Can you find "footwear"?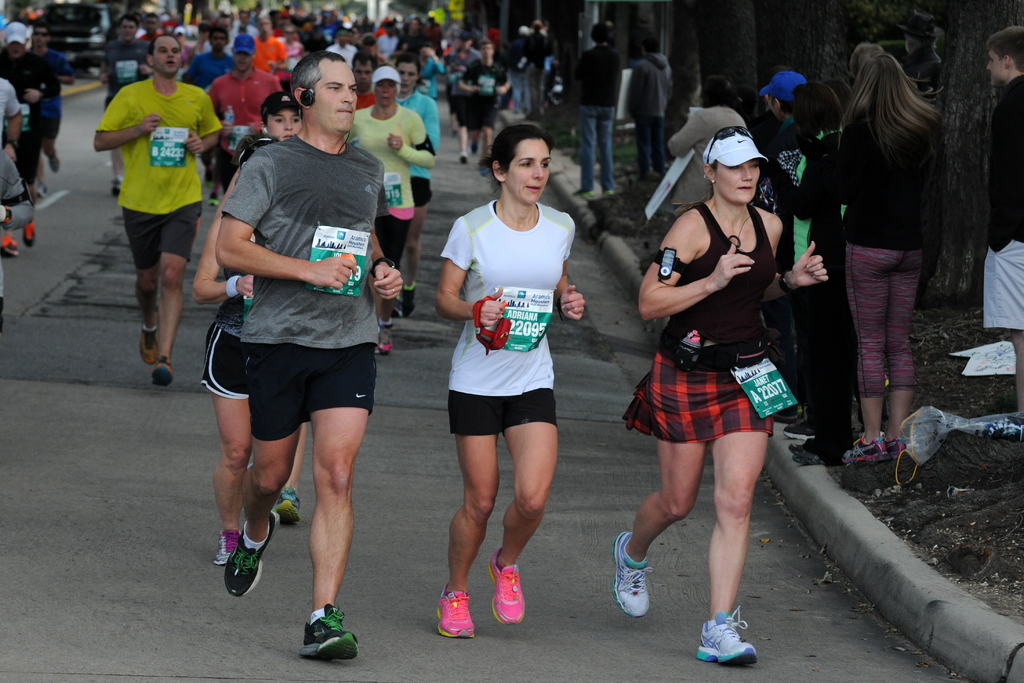
Yes, bounding box: (209,192,220,211).
